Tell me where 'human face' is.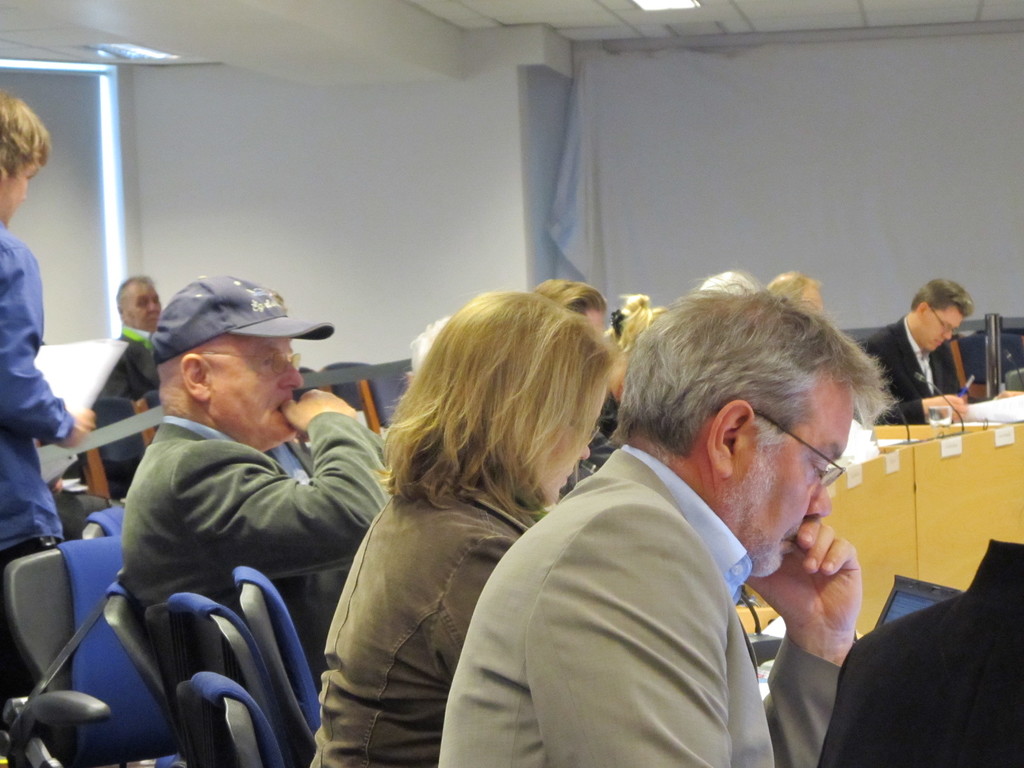
'human face' is at 210:335:303:452.
